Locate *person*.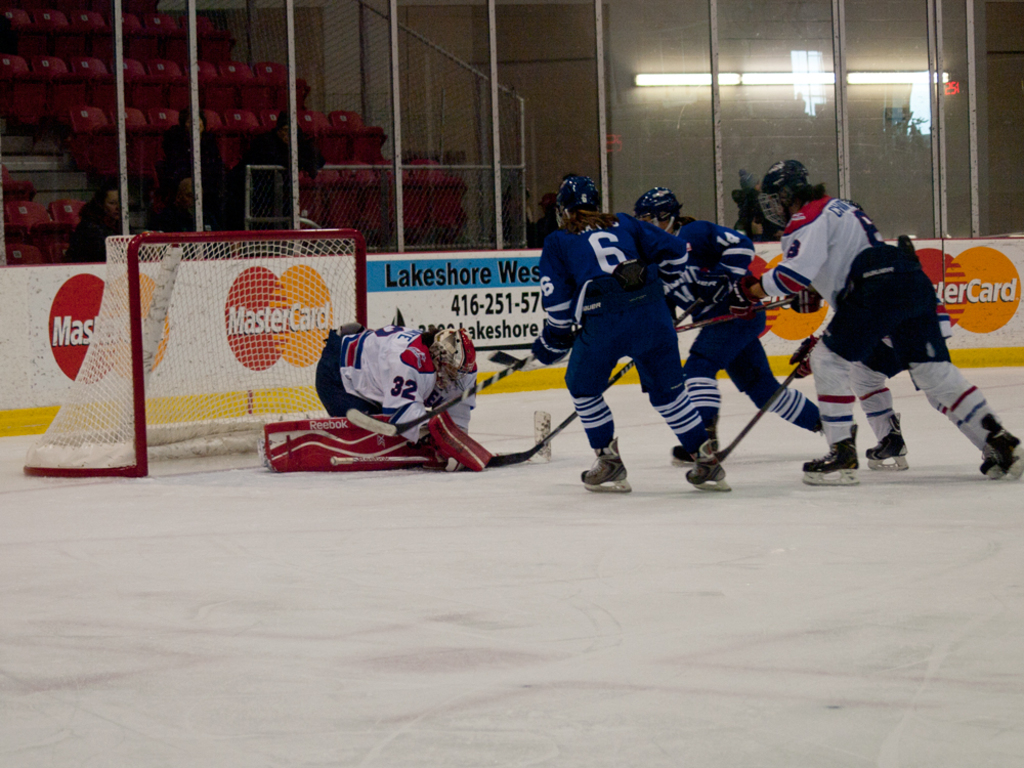
Bounding box: pyautogui.locateOnScreen(632, 188, 860, 470).
